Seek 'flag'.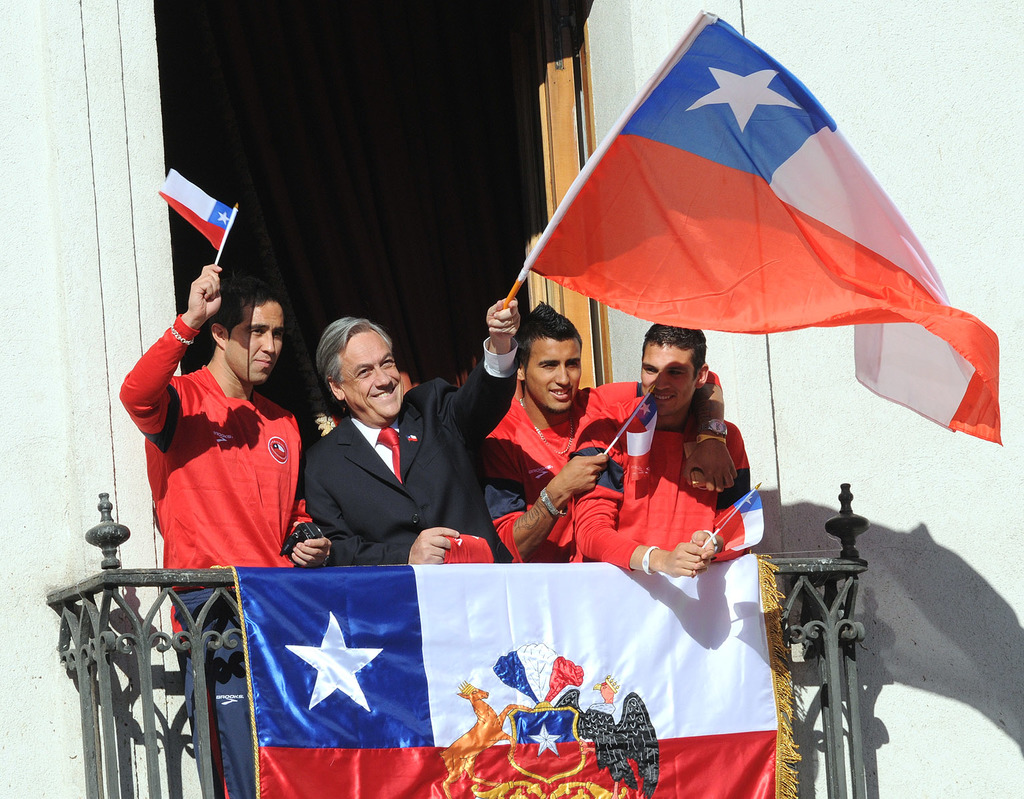
x1=151 y1=167 x2=235 y2=246.
